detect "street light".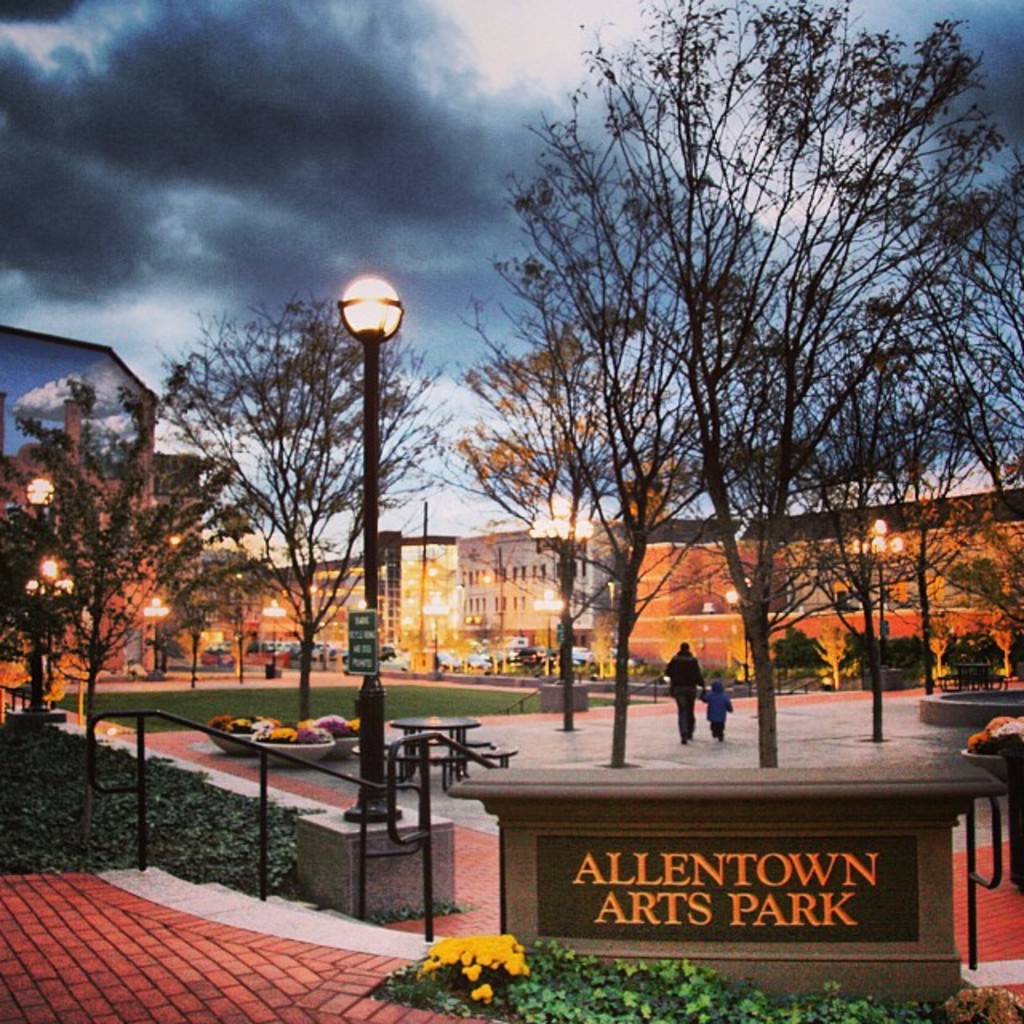
Detected at pyautogui.locateOnScreen(426, 592, 445, 667).
